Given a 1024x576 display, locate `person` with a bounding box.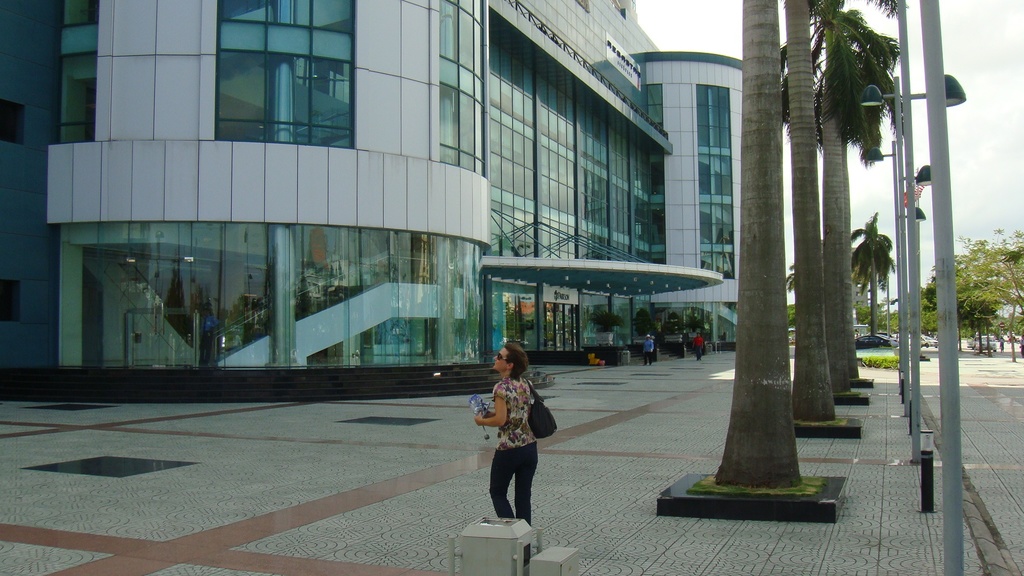
Located: {"x1": 641, "y1": 330, "x2": 653, "y2": 364}.
